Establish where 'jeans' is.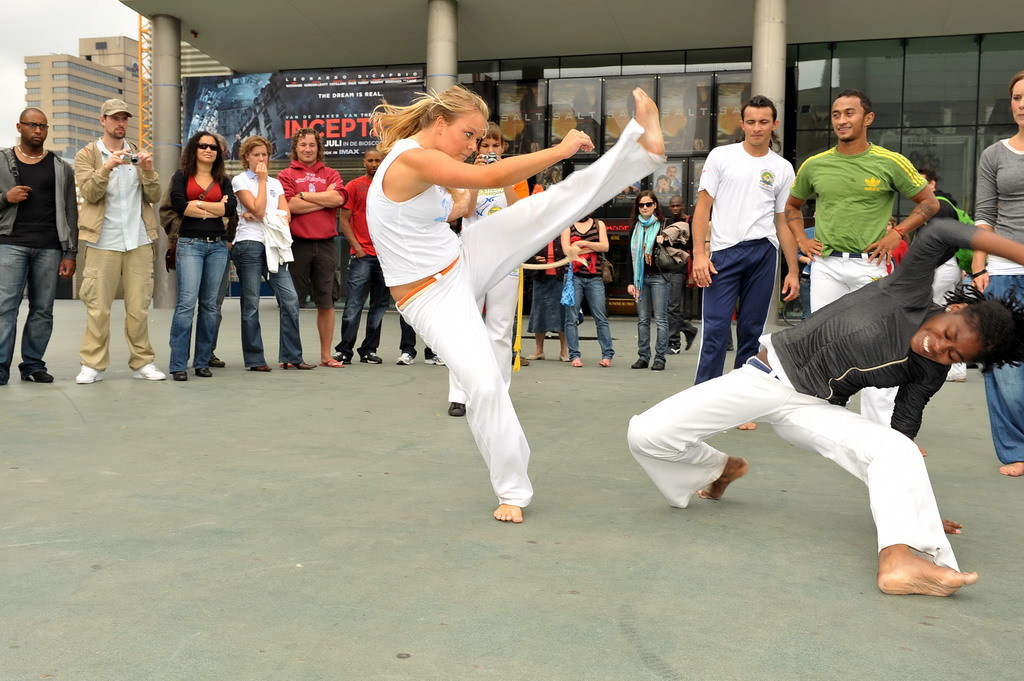
Established at bbox(171, 238, 225, 375).
